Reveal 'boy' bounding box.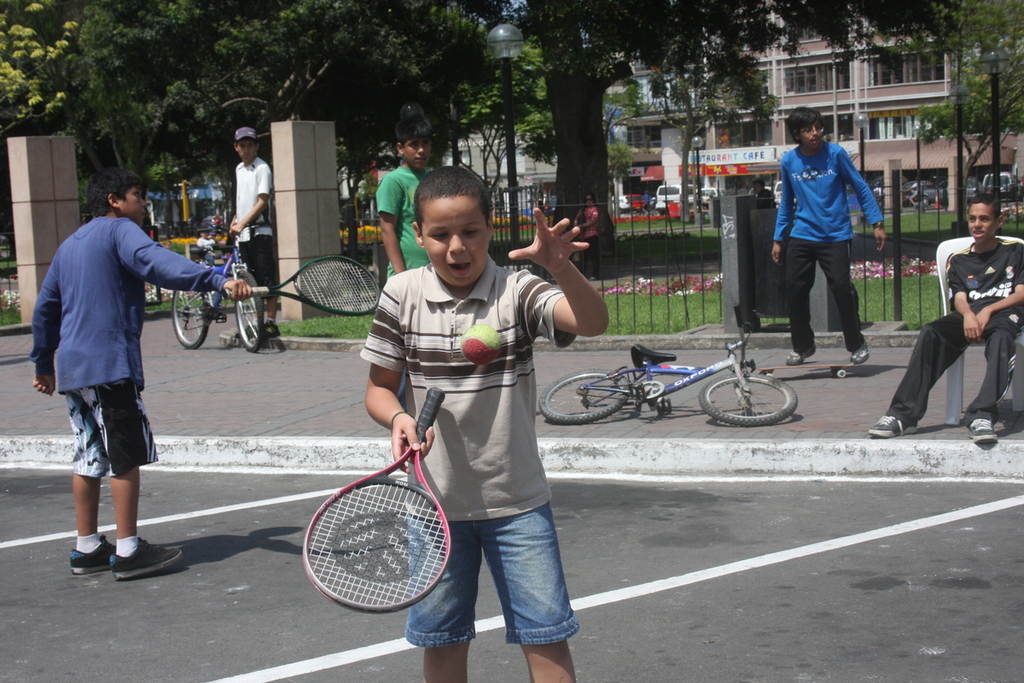
Revealed: <box>30,169,265,578</box>.
